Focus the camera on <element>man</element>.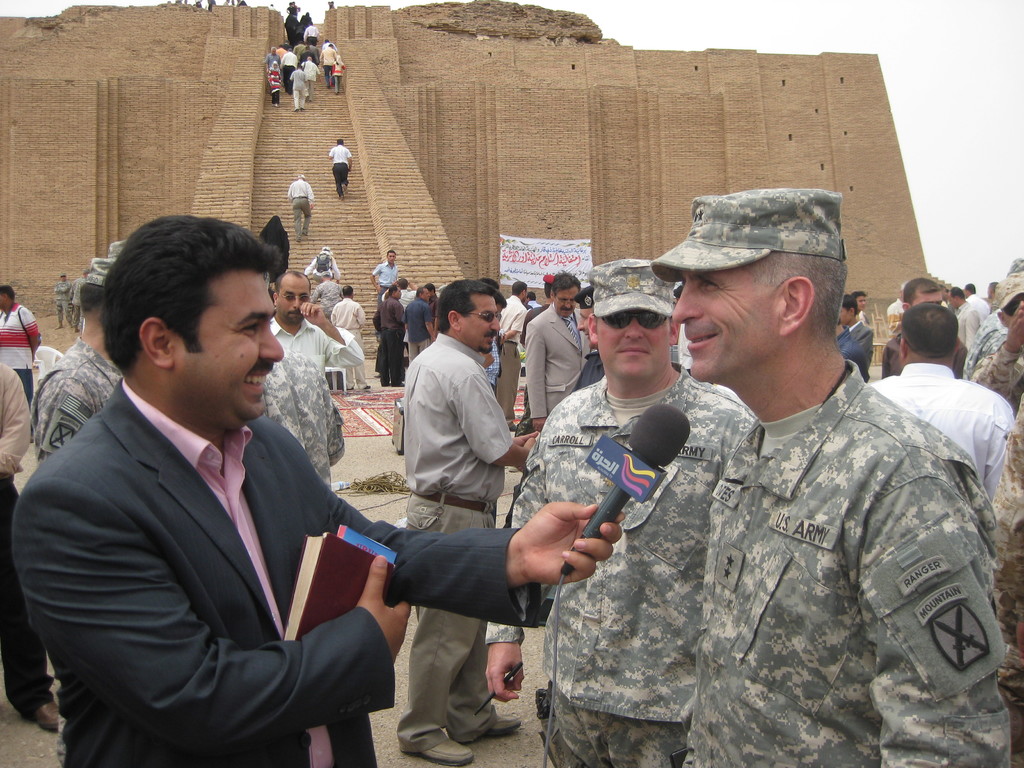
Focus region: (x1=966, y1=273, x2=1023, y2=767).
